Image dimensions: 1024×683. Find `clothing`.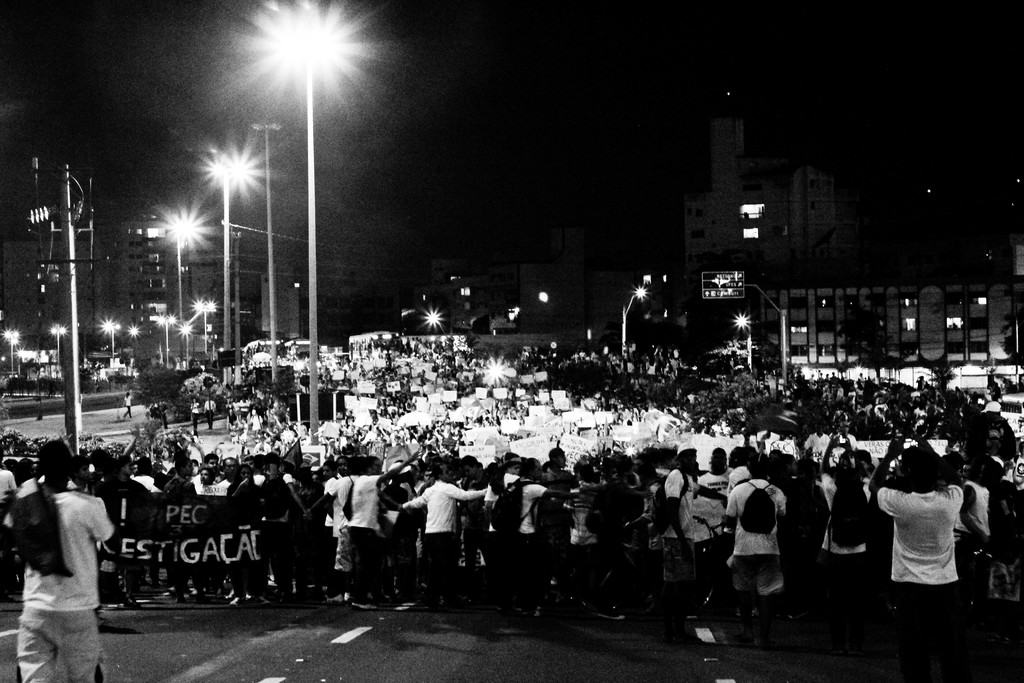
Rect(771, 470, 797, 491).
